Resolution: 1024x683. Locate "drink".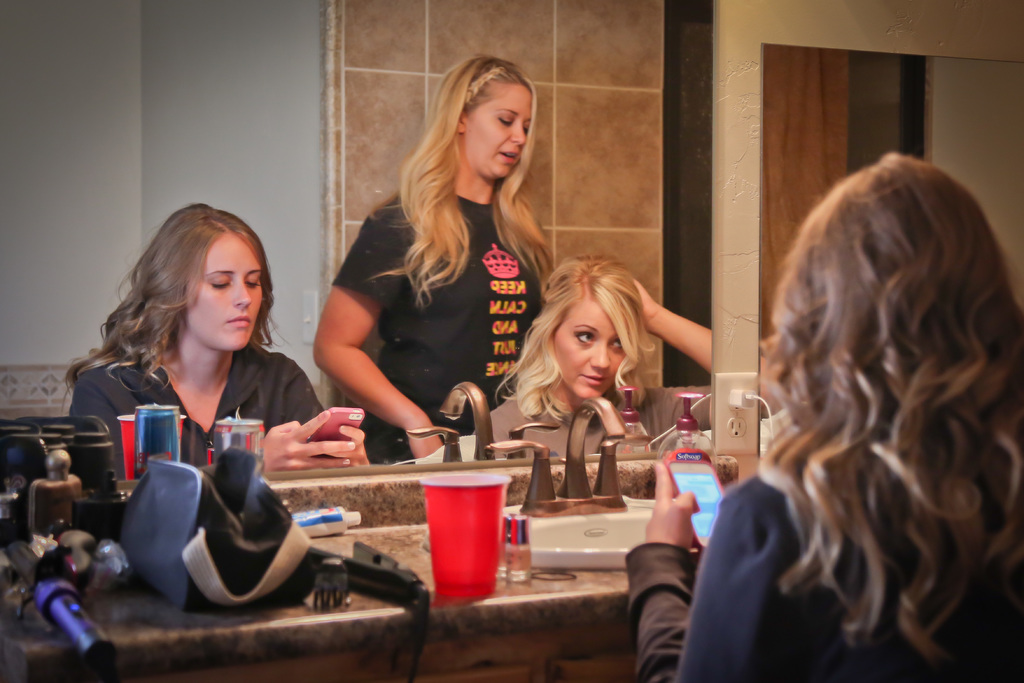
Rect(137, 404, 184, 479).
